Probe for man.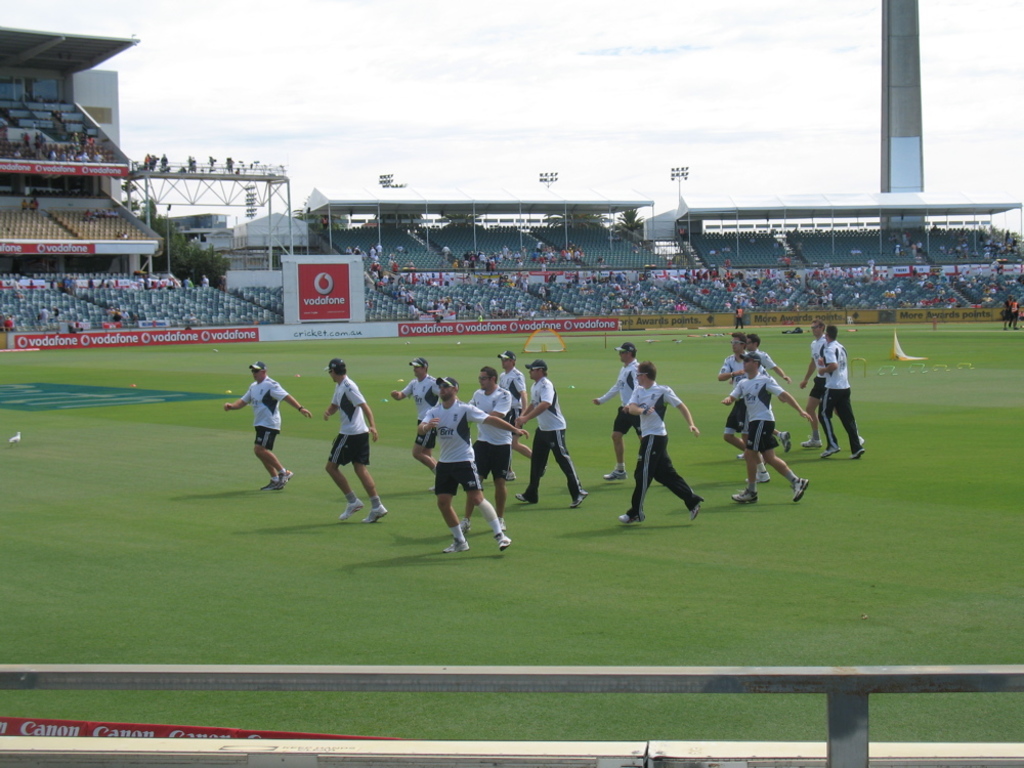
Probe result: box(1008, 300, 1009, 328).
